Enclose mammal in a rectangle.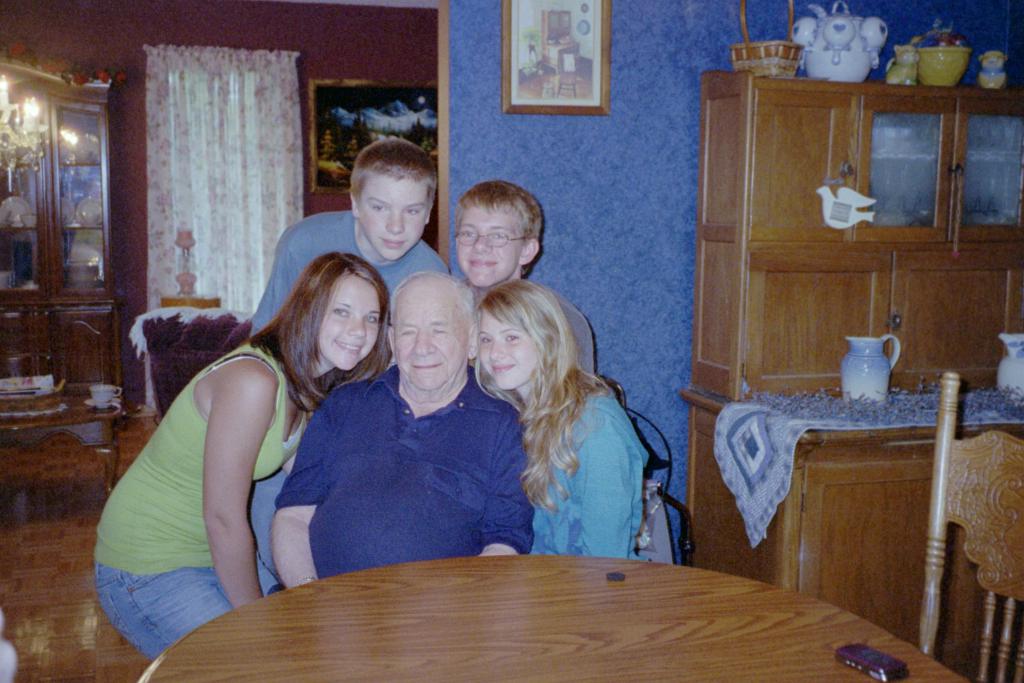
{"left": 267, "top": 267, "right": 537, "bottom": 593}.
